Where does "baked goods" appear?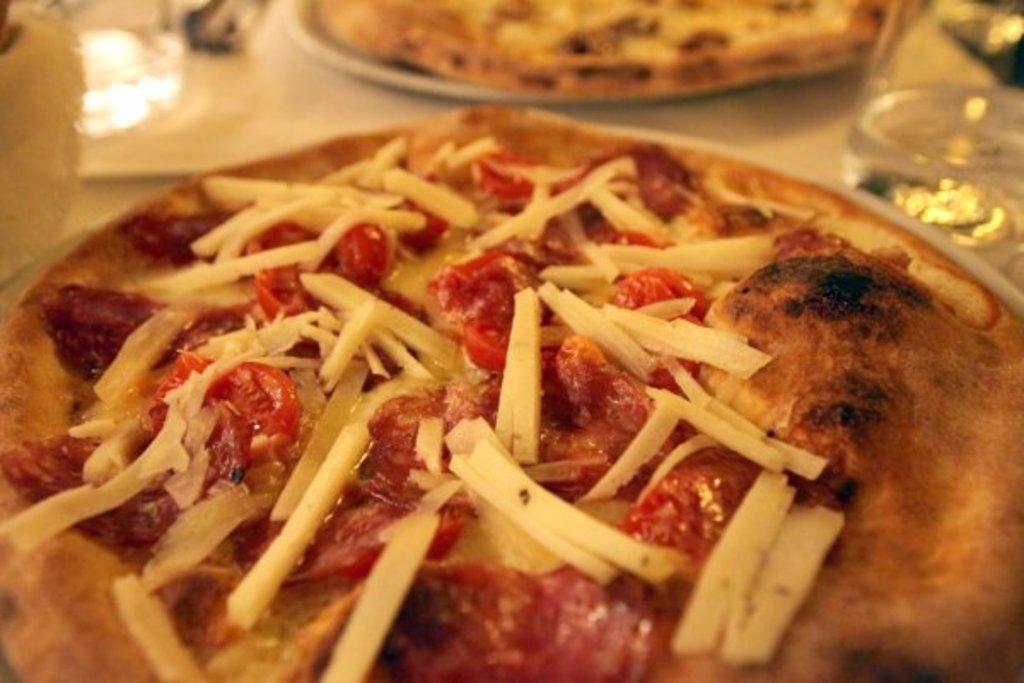
Appears at bbox=[314, 0, 922, 92].
